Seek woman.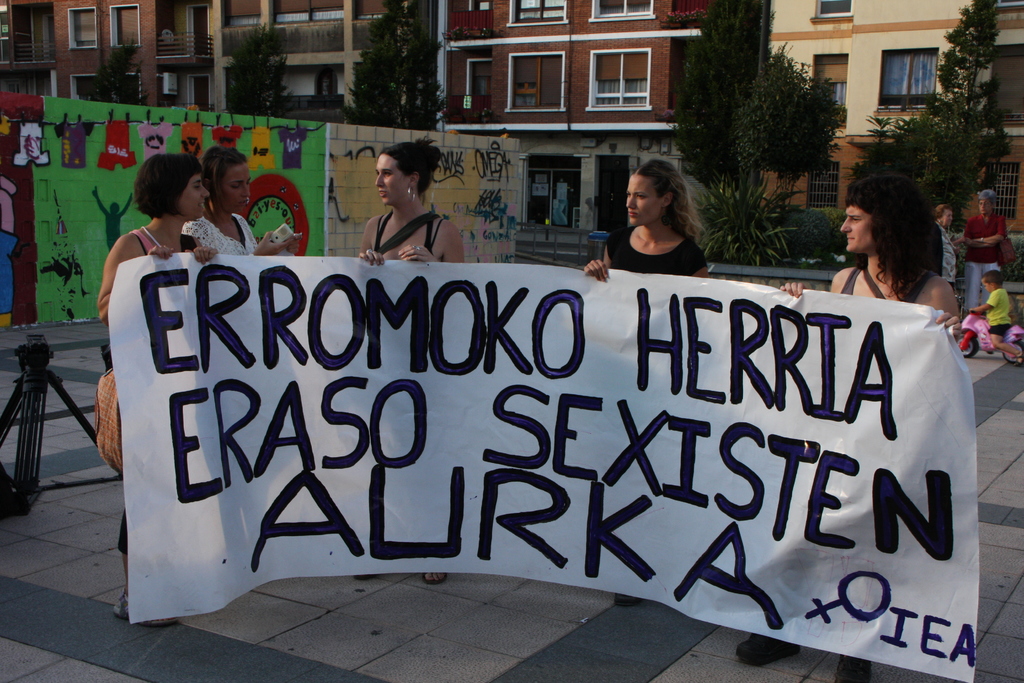
94:152:220:630.
